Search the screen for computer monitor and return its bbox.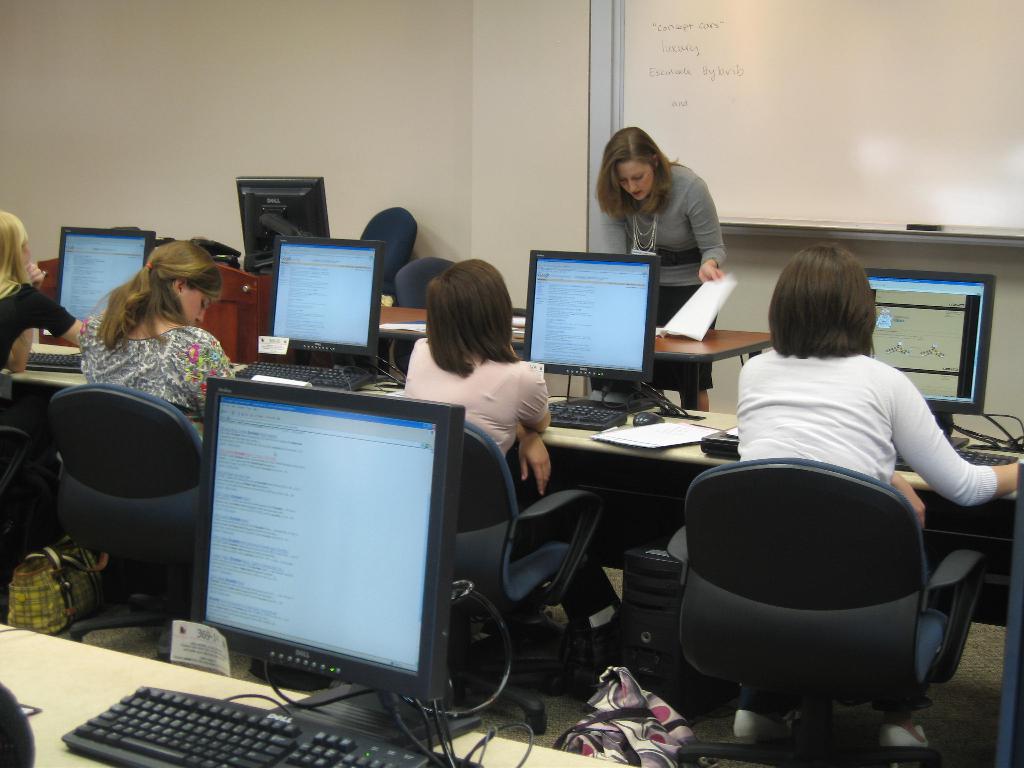
Found: detection(235, 176, 332, 280).
